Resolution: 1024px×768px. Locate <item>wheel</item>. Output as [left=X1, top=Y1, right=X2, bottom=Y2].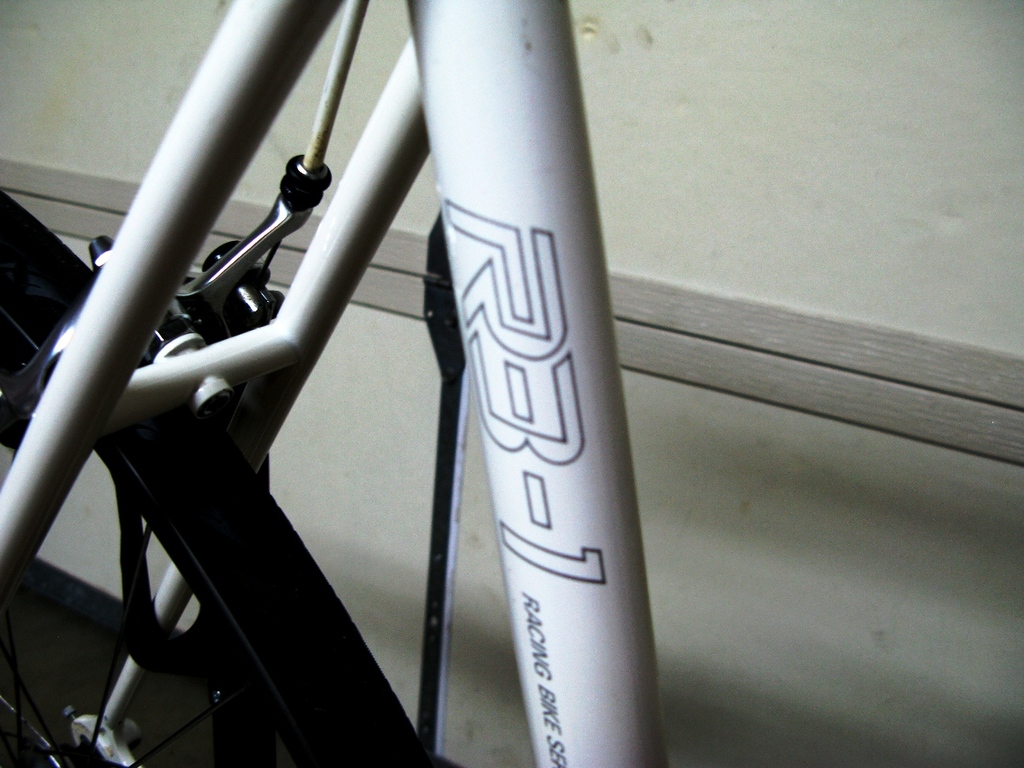
[left=0, top=203, right=432, bottom=767].
